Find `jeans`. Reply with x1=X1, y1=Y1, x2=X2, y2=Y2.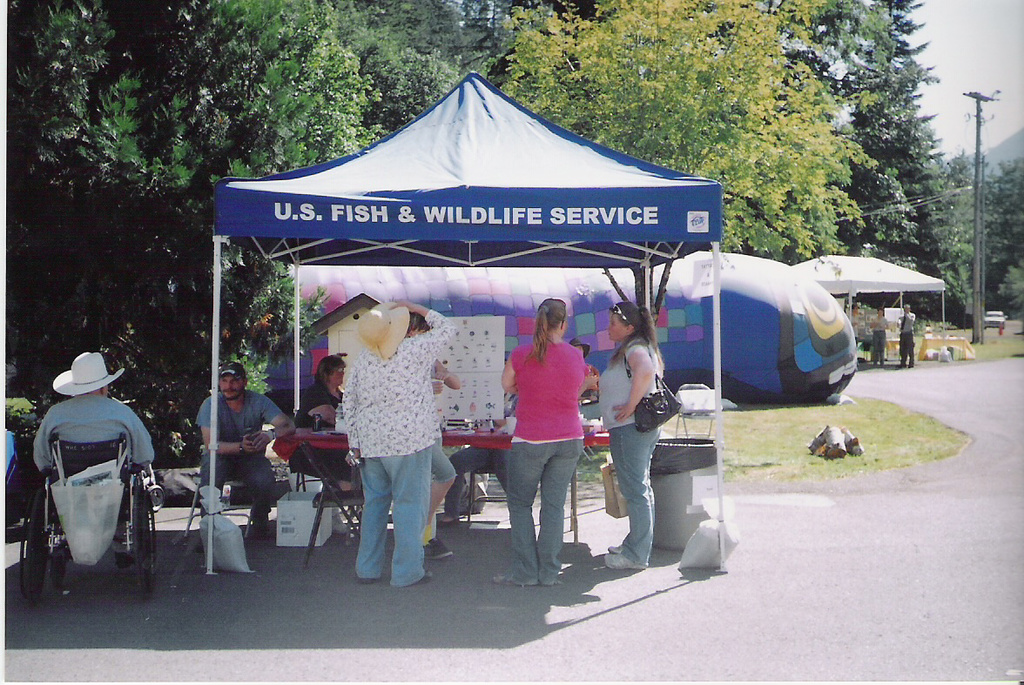
x1=355, y1=443, x2=429, y2=591.
